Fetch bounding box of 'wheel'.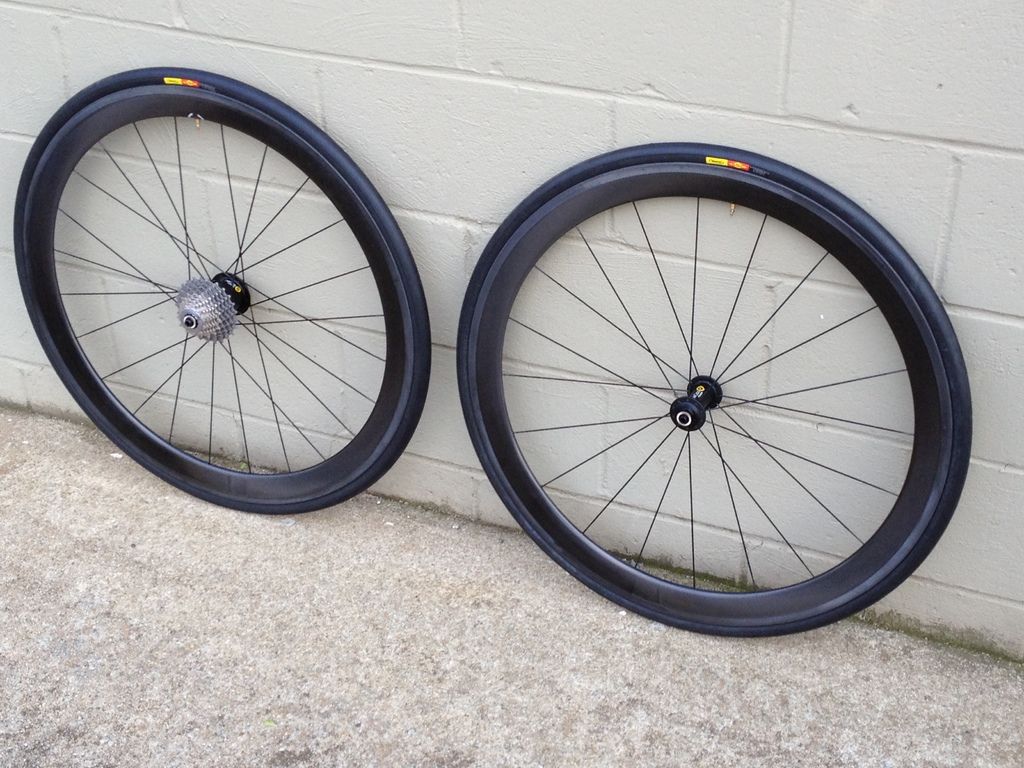
Bbox: x1=9 y1=66 x2=431 y2=521.
